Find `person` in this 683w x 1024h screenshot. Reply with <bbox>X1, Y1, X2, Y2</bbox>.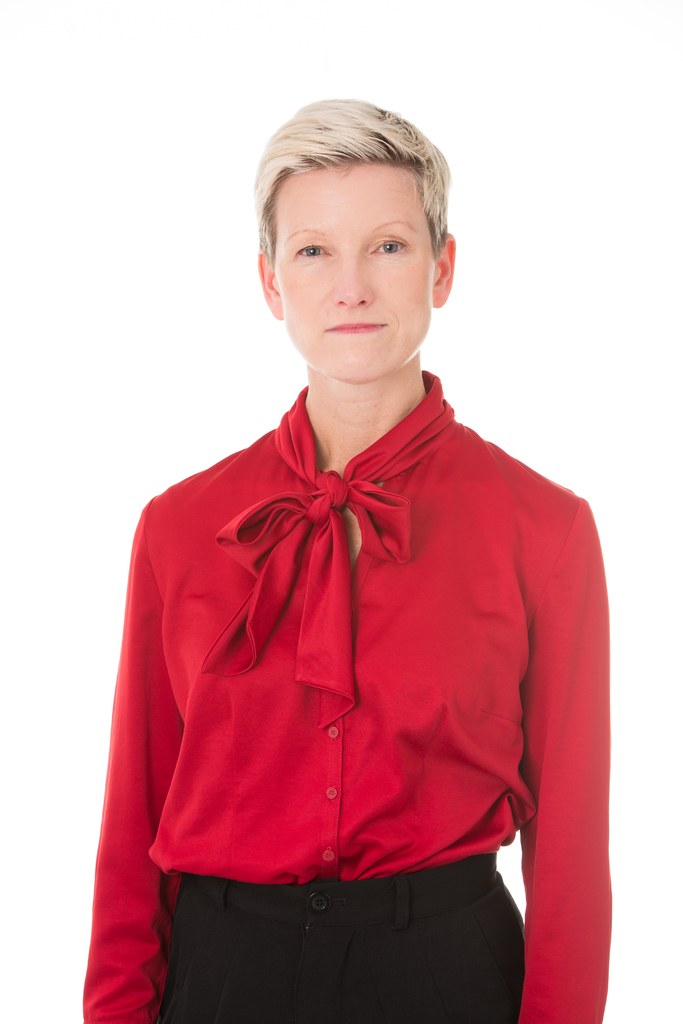
<bbox>40, 83, 674, 929</bbox>.
